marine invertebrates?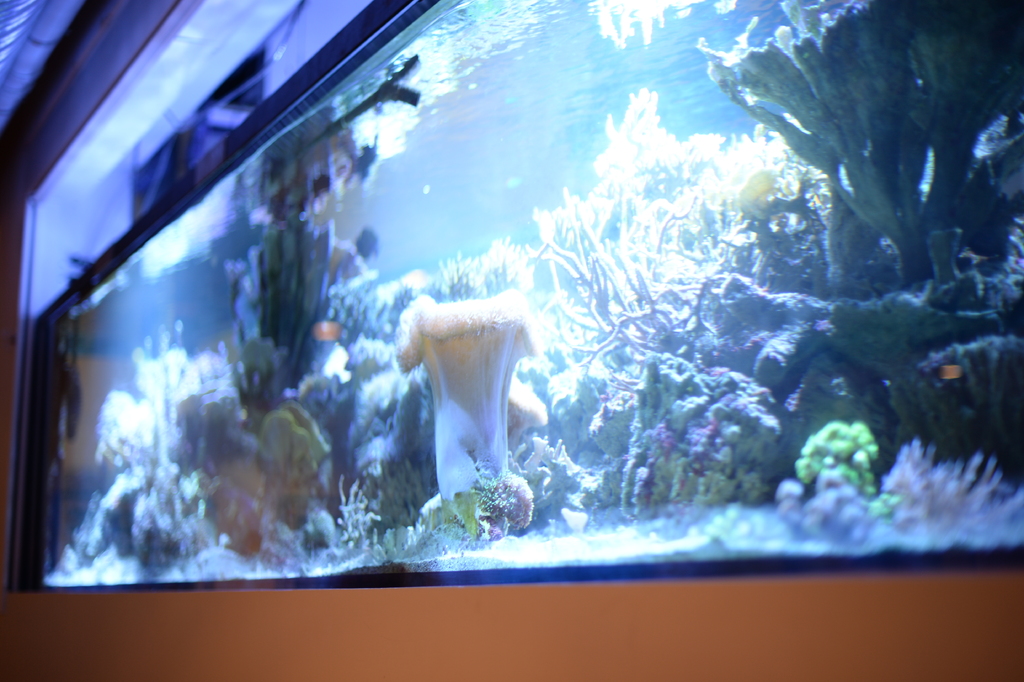
{"left": 586, "top": 340, "right": 808, "bottom": 519}
